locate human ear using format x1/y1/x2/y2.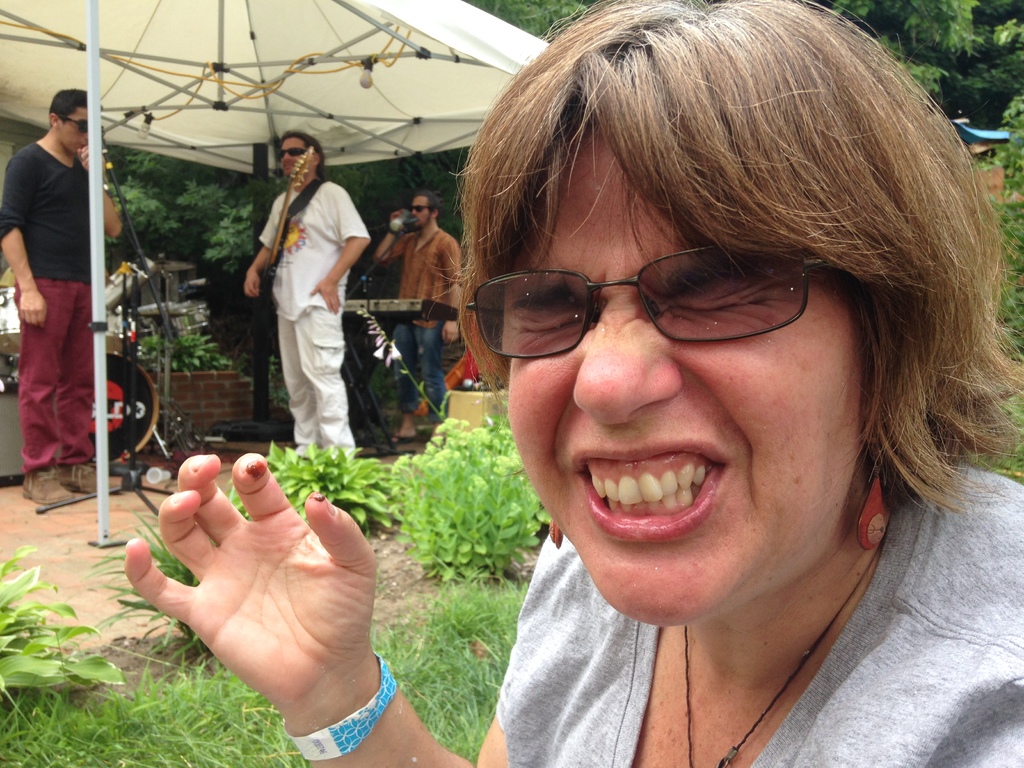
431/209/437/220.
